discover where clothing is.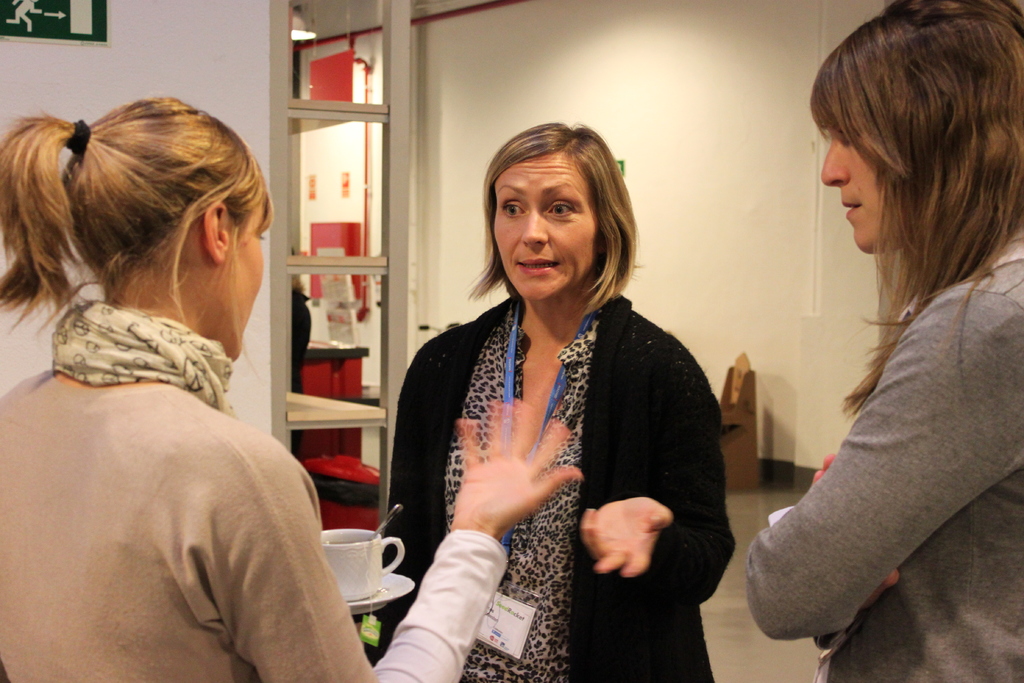
Discovered at 383, 245, 741, 661.
